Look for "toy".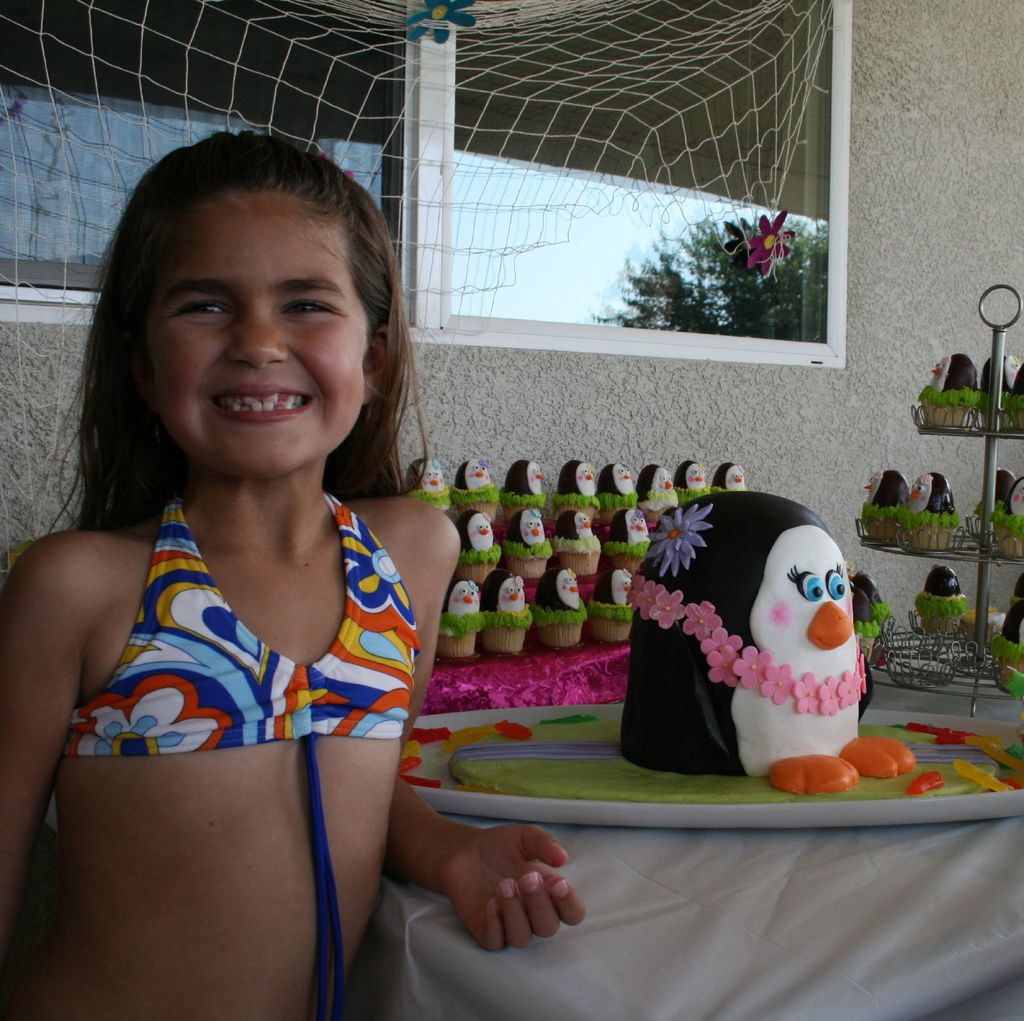
Found: pyautogui.locateOnScreen(976, 469, 1014, 538).
